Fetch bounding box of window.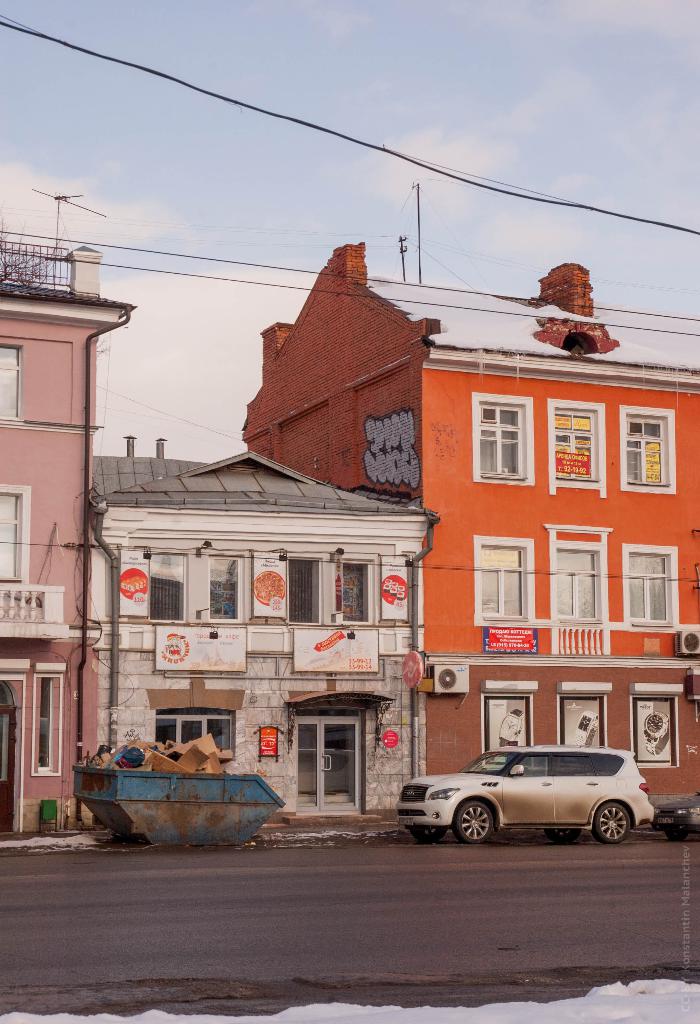
Bbox: [x1=558, y1=545, x2=601, y2=618].
